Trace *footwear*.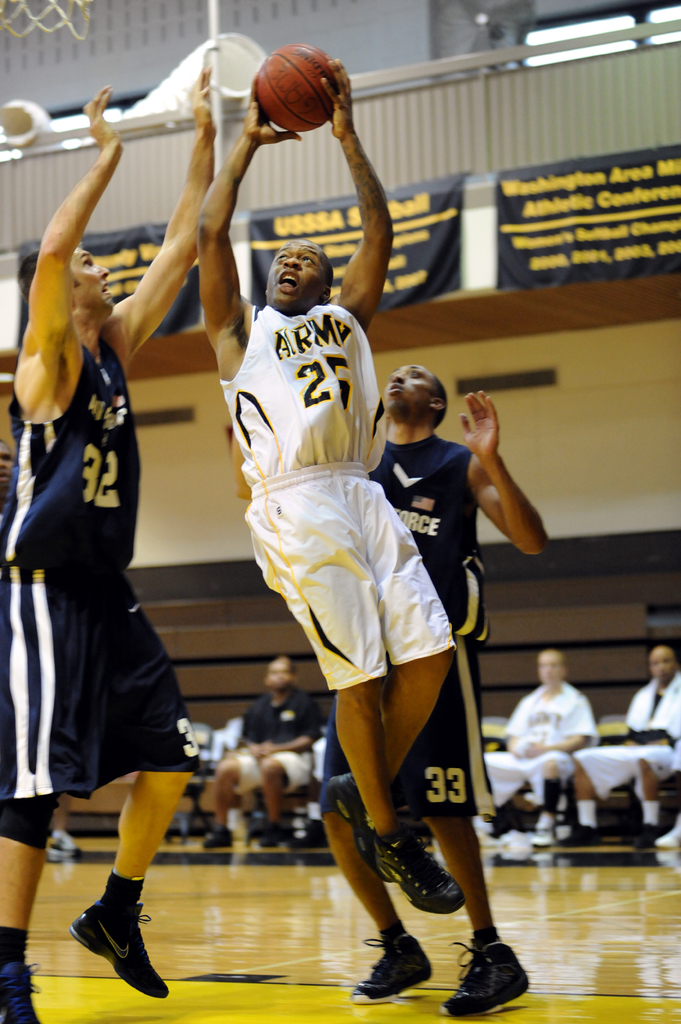
Traced to [x1=348, y1=932, x2=433, y2=1005].
